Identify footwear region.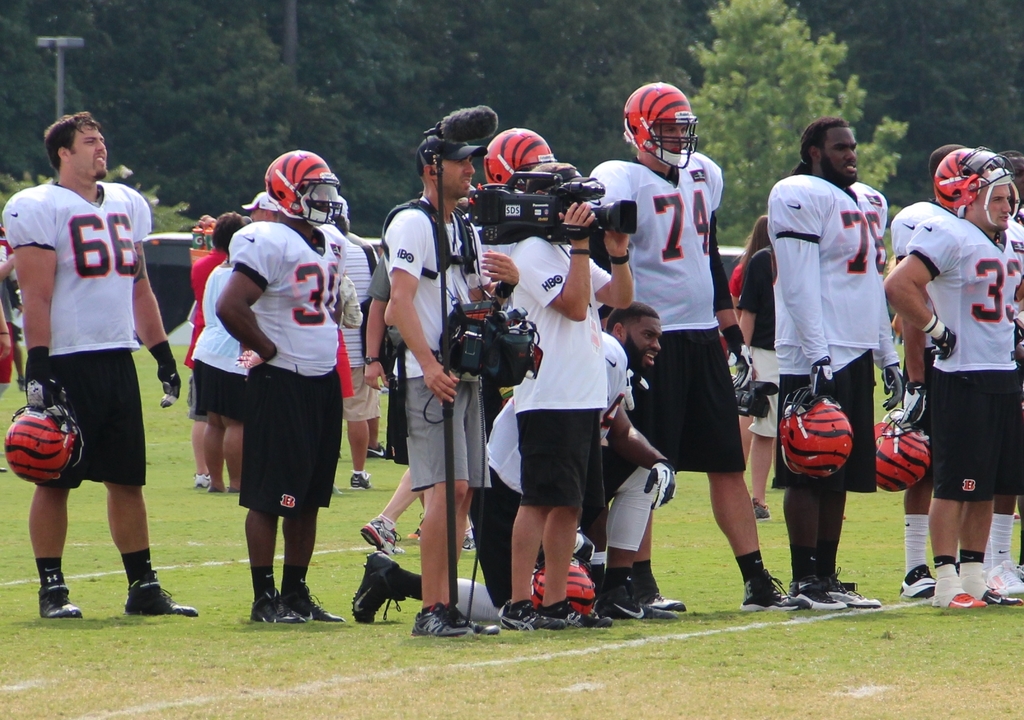
Region: [609,595,657,620].
